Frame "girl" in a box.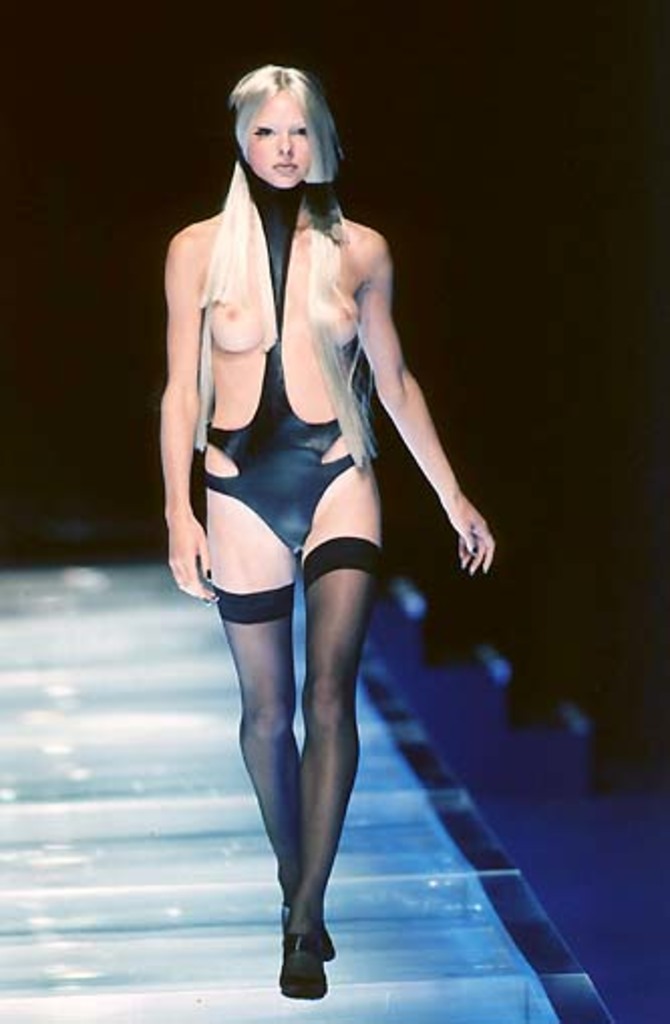
161,62,503,998.
